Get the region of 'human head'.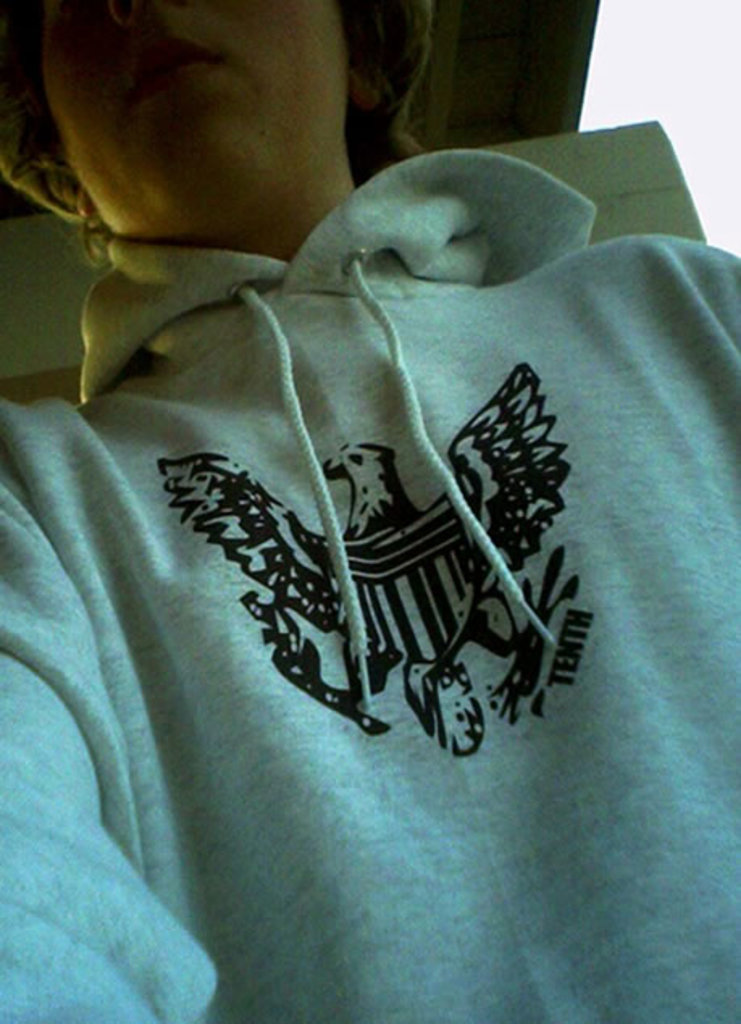
52, 6, 354, 231.
